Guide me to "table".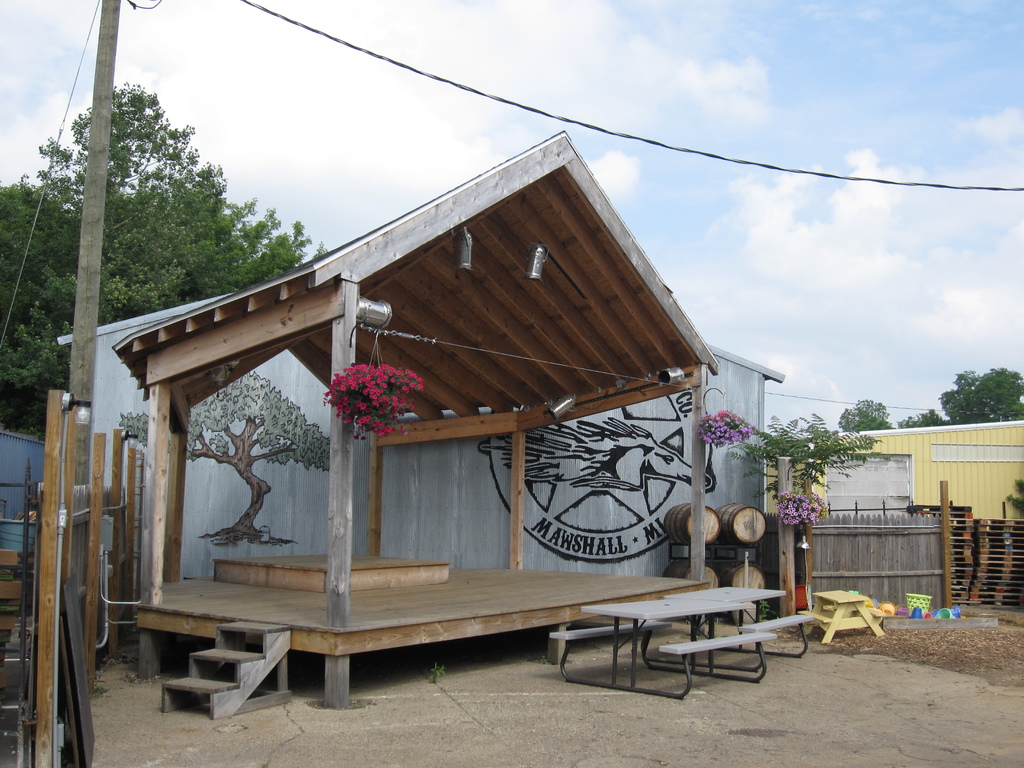
Guidance: Rect(797, 591, 885, 646).
